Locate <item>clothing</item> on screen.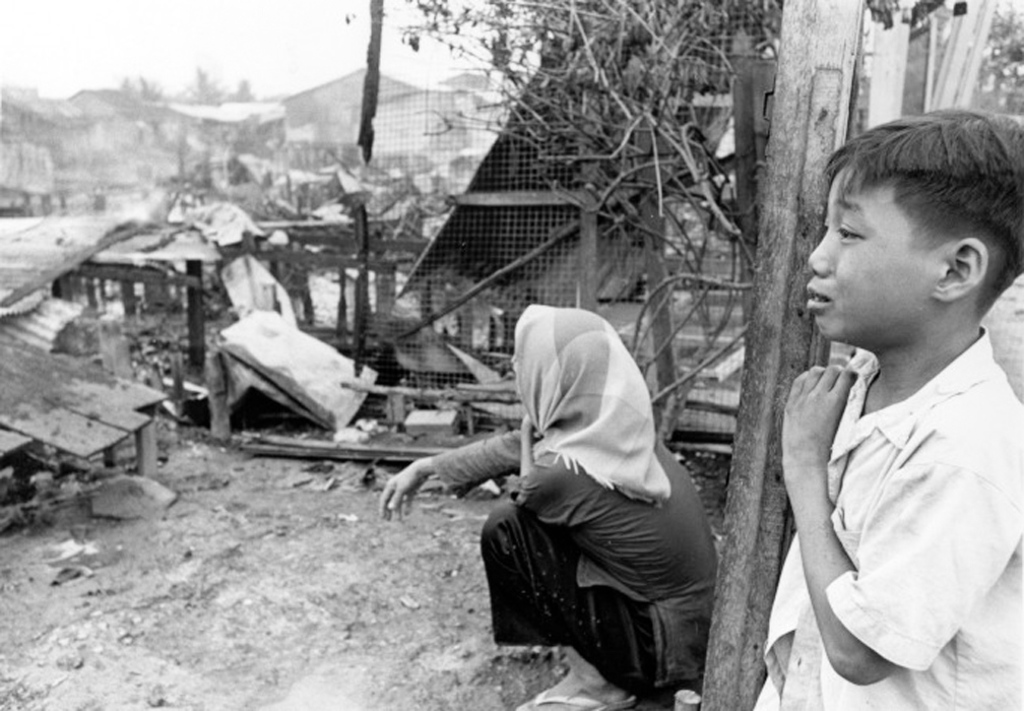
On screen at BBox(434, 426, 710, 695).
